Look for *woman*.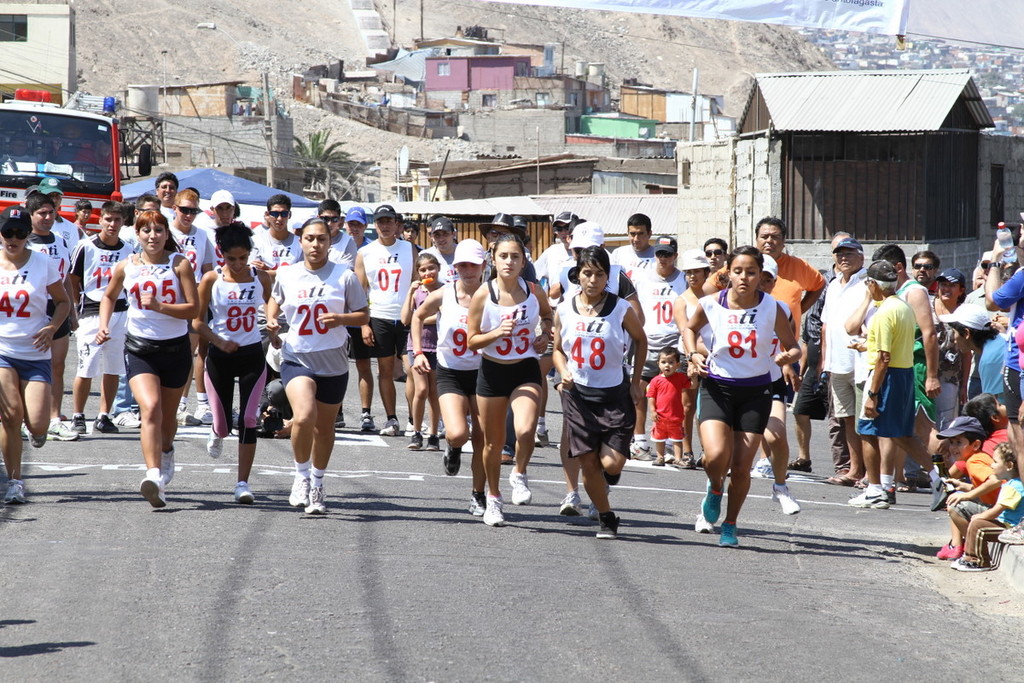
Found: crop(549, 246, 649, 540).
